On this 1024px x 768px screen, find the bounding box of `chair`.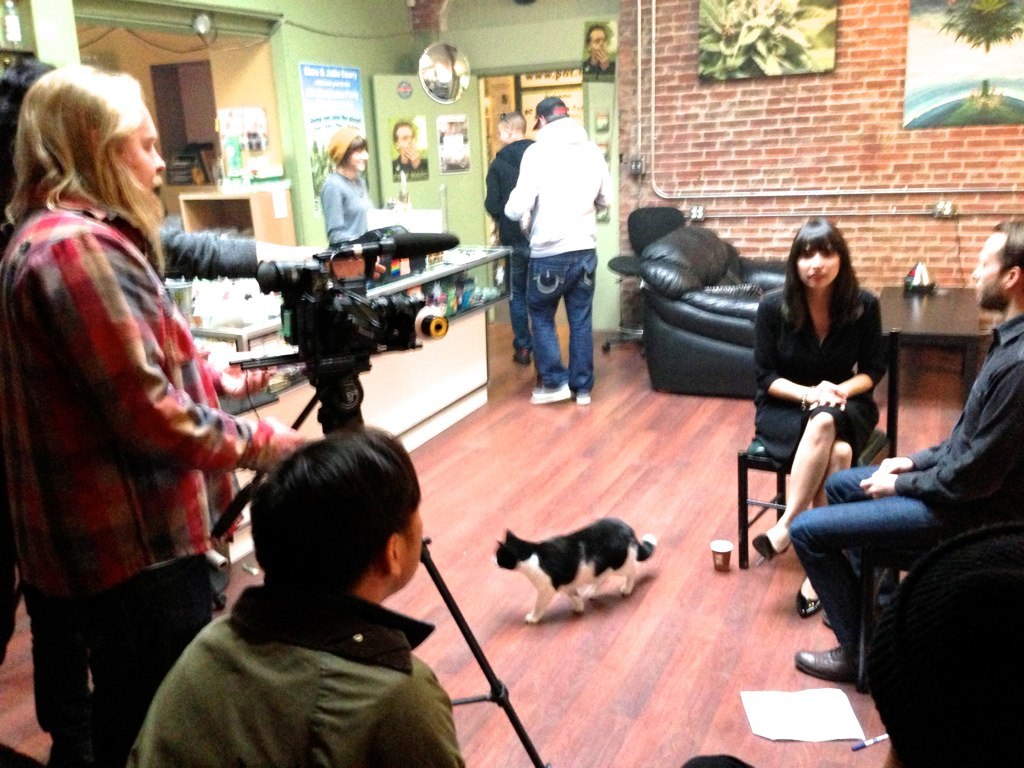
Bounding box: l=729, t=322, r=899, b=569.
